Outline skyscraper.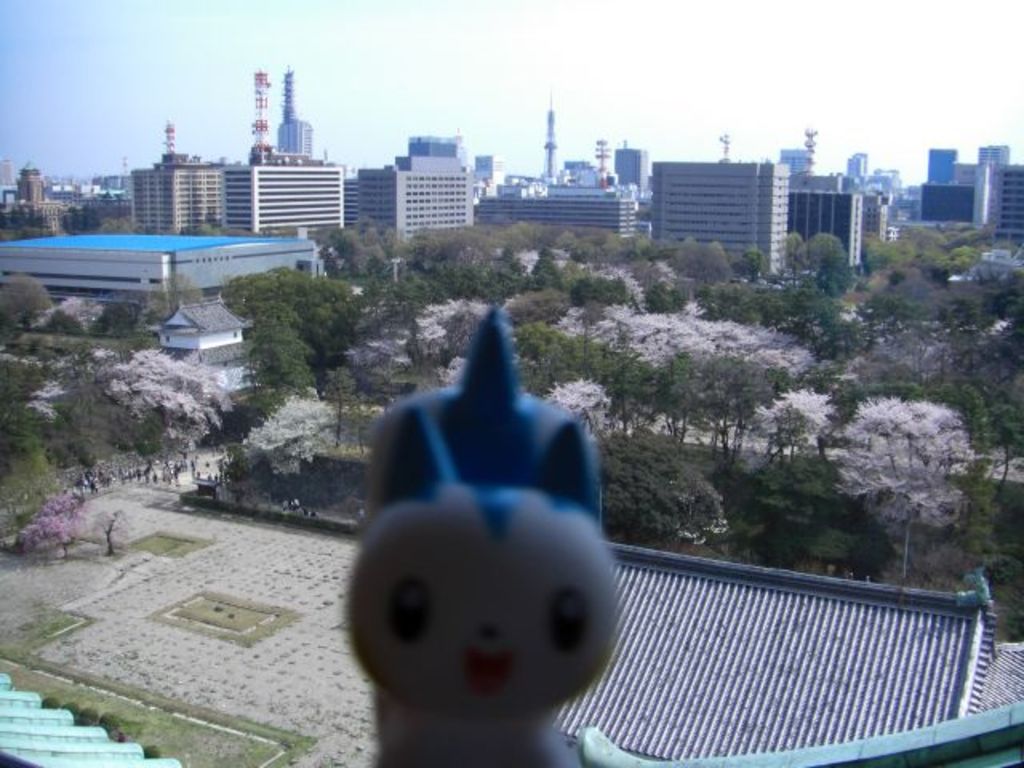
Outline: crop(928, 142, 962, 186).
